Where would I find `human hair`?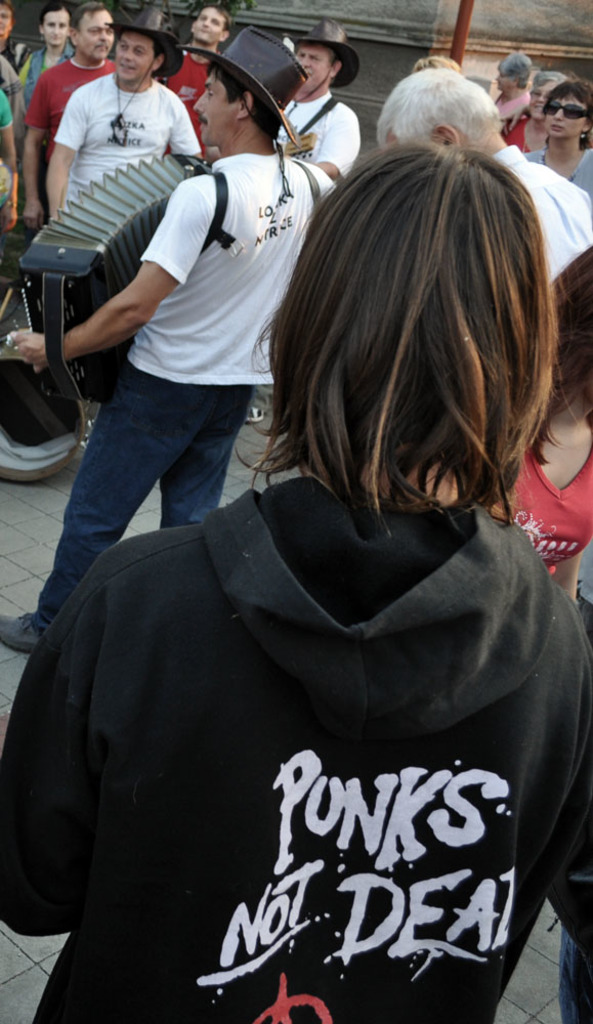
At <box>151,33,172,62</box>.
